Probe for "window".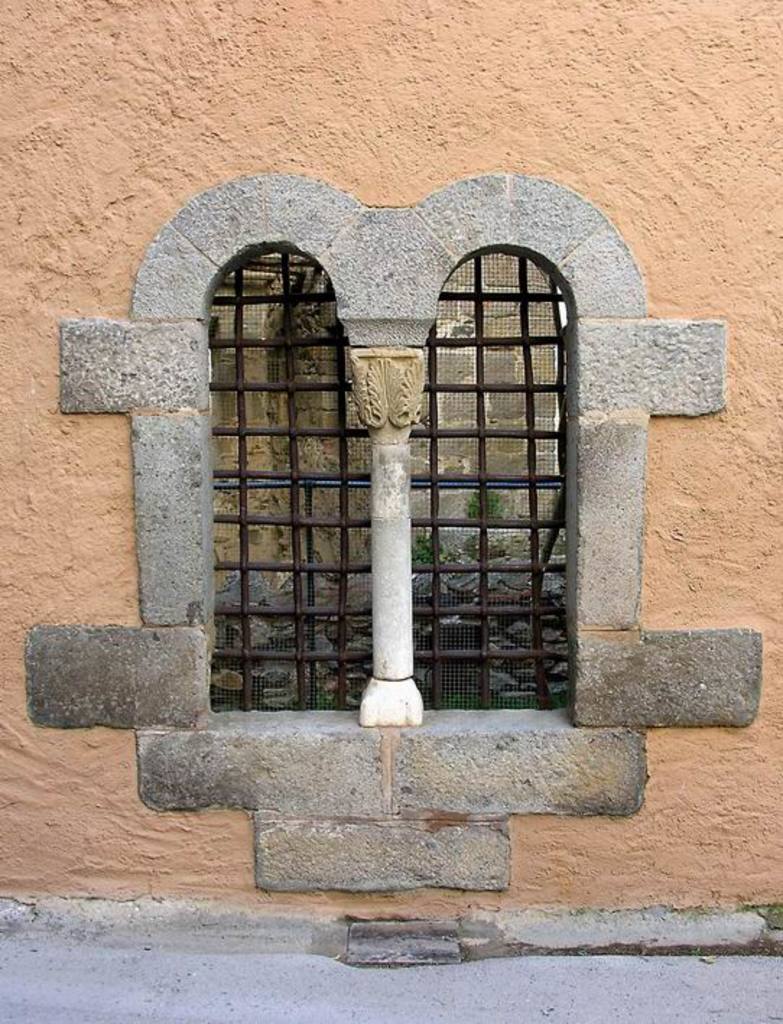
Probe result: <box>207,185,611,698</box>.
